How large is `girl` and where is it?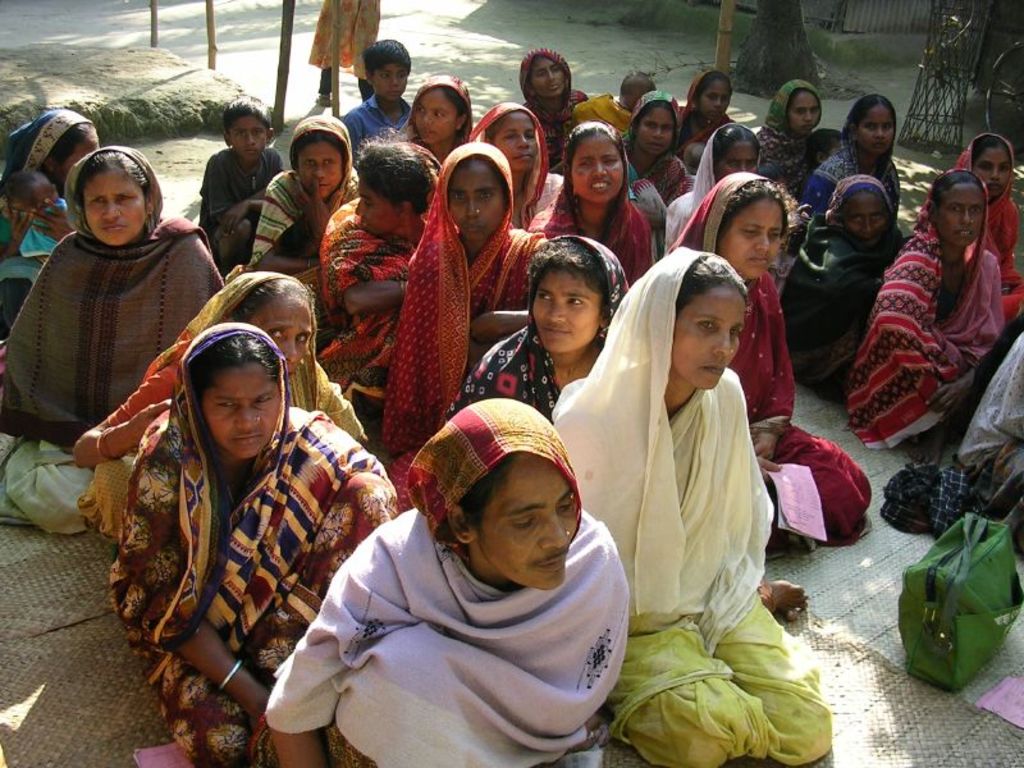
Bounding box: left=753, top=74, right=823, bottom=193.
